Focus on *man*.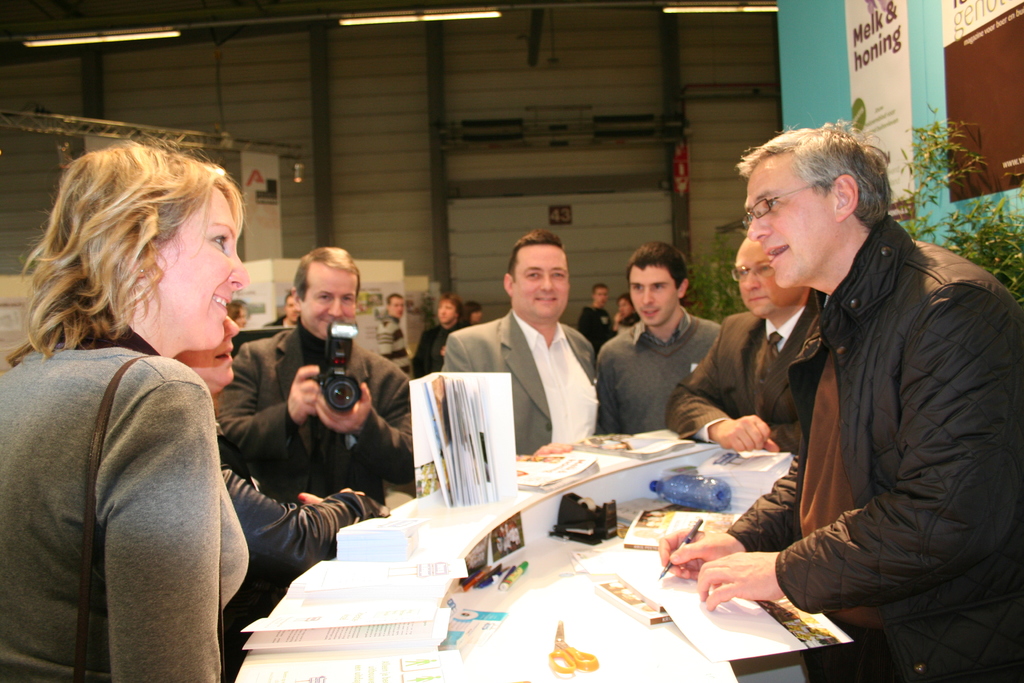
Focused at x1=657 y1=120 x2=1023 y2=682.
